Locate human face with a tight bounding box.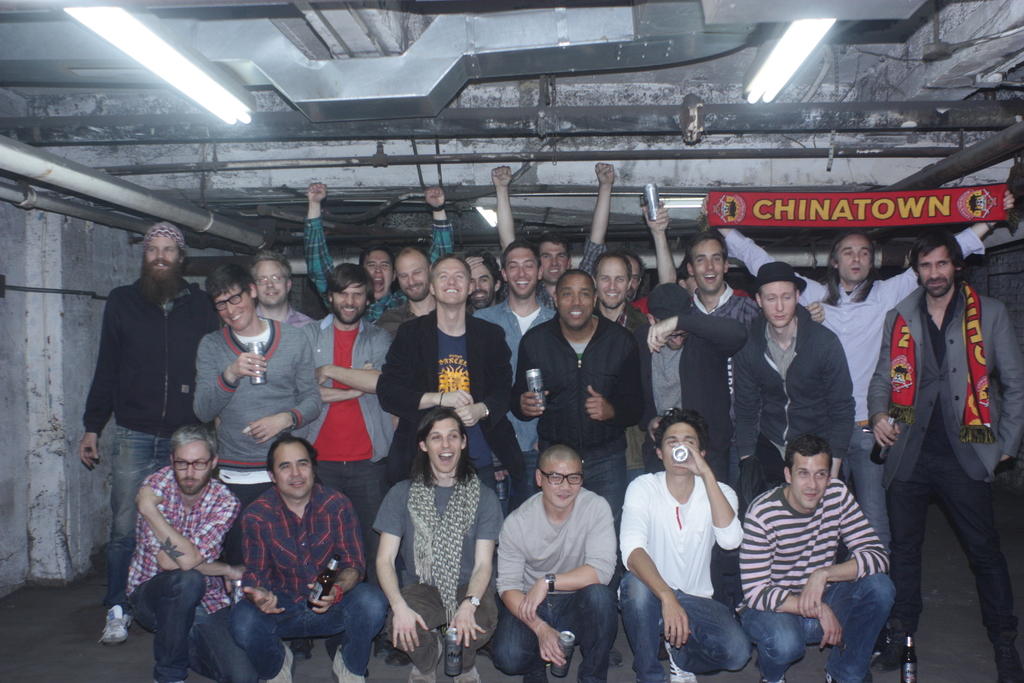
556,277,591,329.
